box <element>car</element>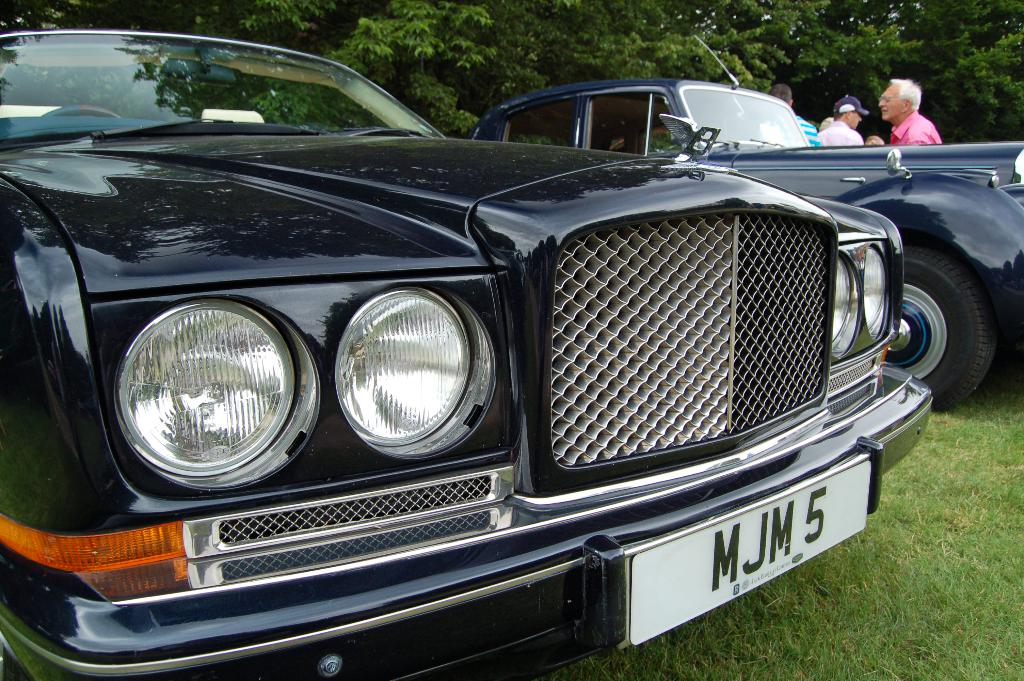
bbox=(0, 0, 940, 680)
